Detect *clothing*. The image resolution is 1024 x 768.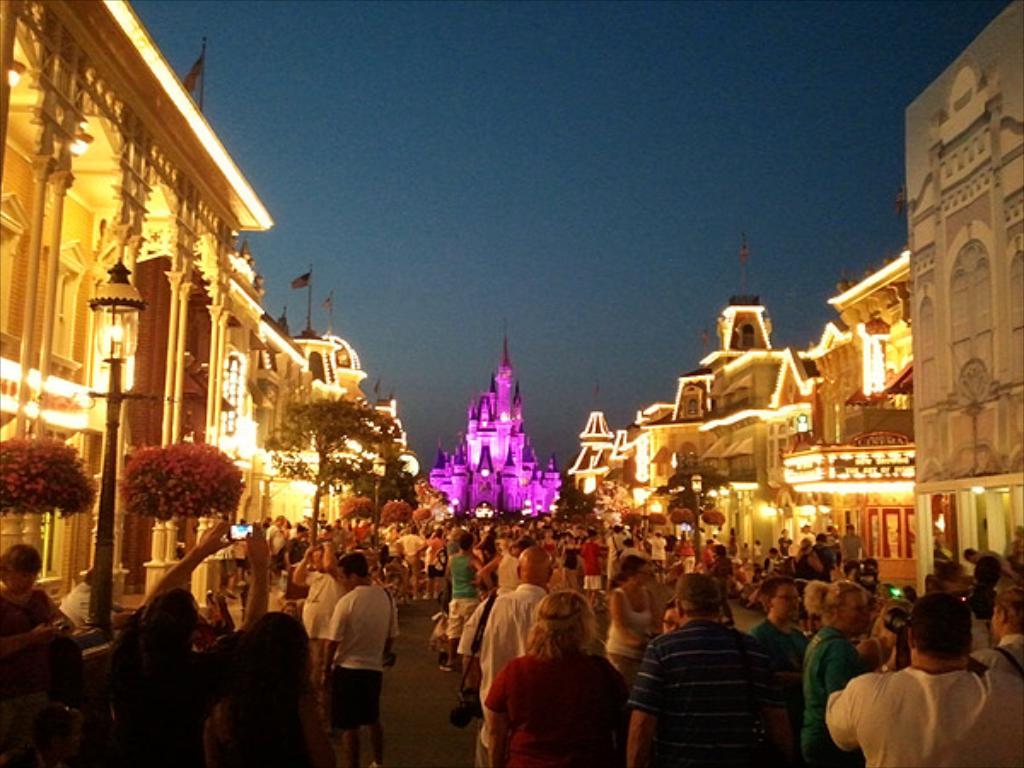
bbox(602, 585, 652, 666).
